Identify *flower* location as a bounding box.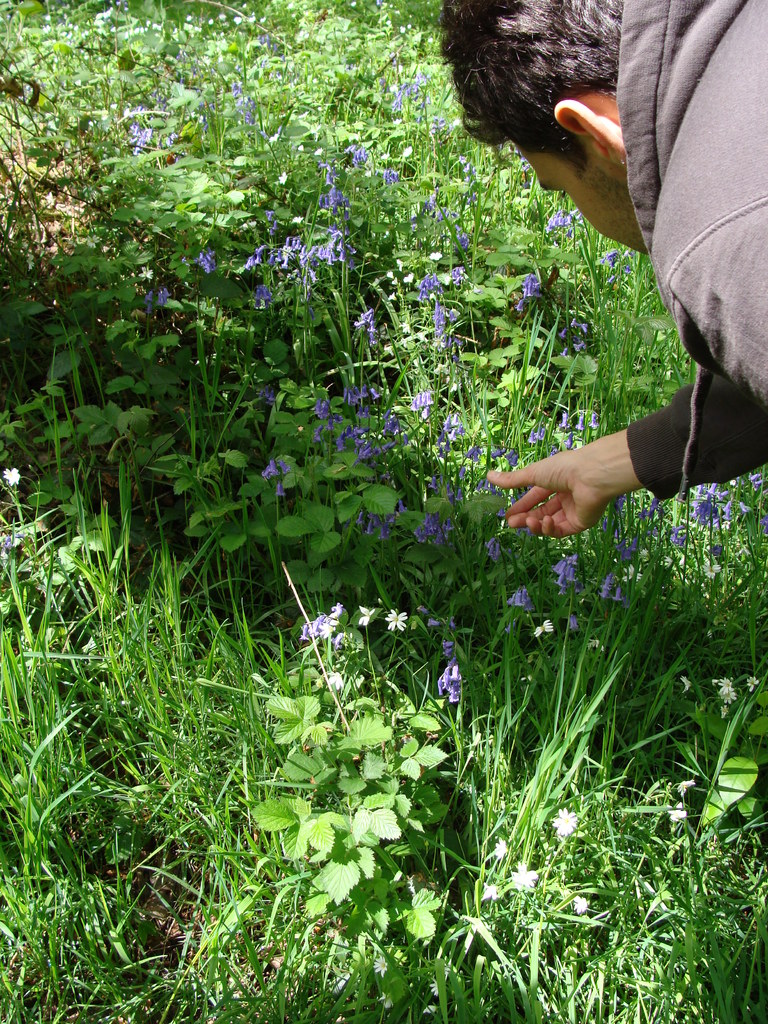
rect(328, 671, 342, 692).
